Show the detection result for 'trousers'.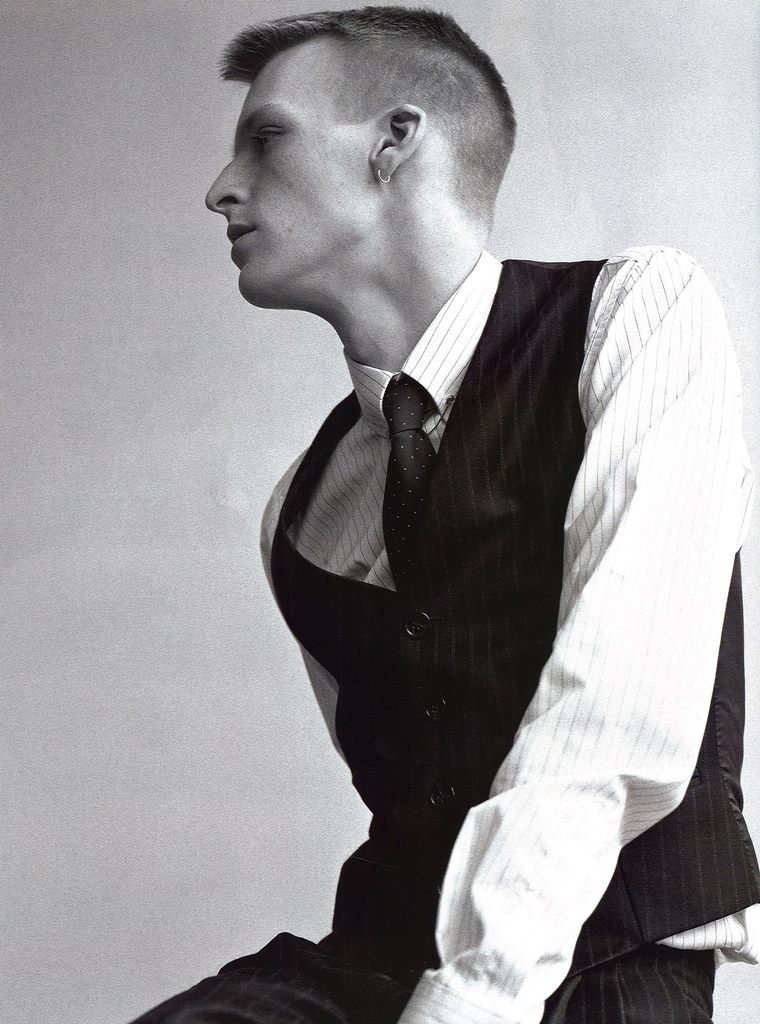
(x1=129, y1=947, x2=711, y2=1023).
